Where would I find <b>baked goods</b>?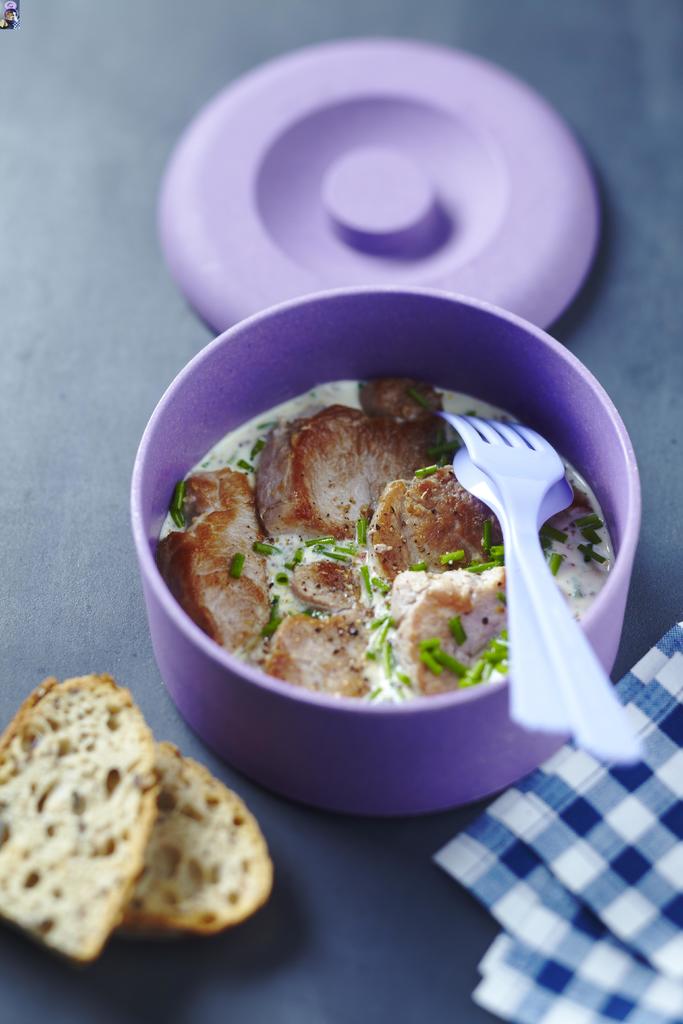
At [left=0, top=673, right=160, bottom=970].
